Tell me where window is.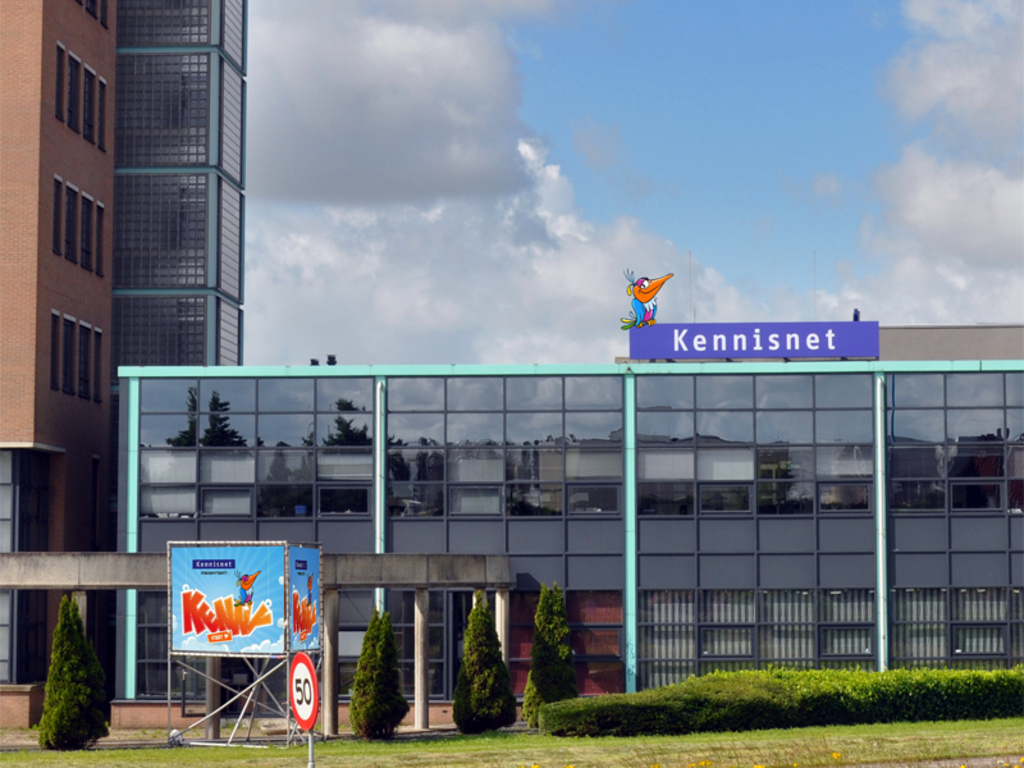
window is at x1=82 y1=0 x2=96 y2=24.
